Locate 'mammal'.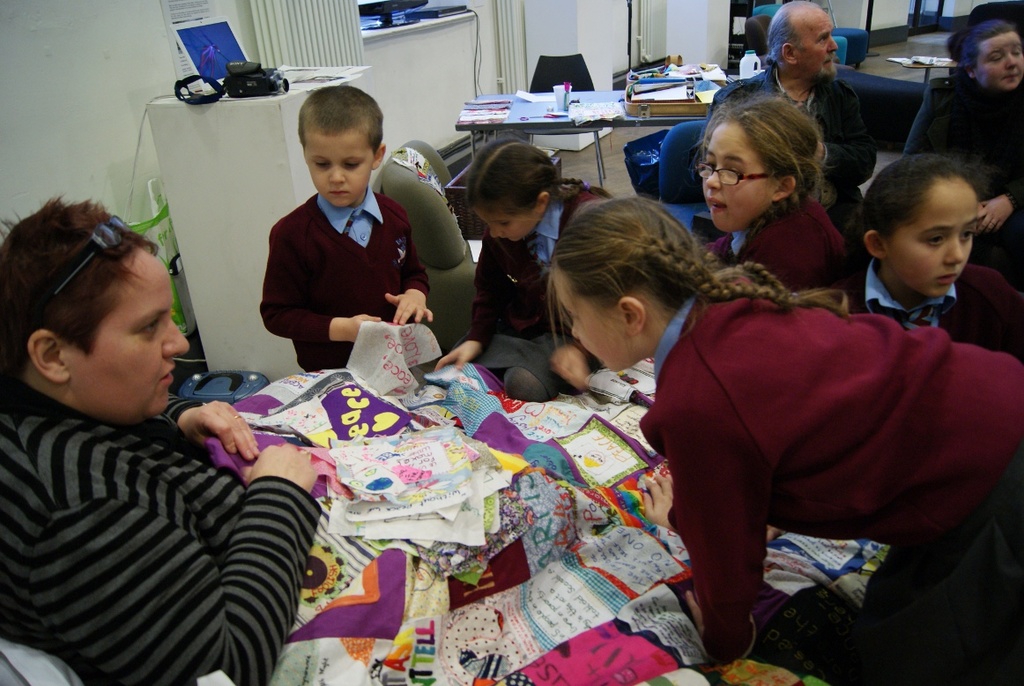
Bounding box: (left=250, top=75, right=432, bottom=368).
